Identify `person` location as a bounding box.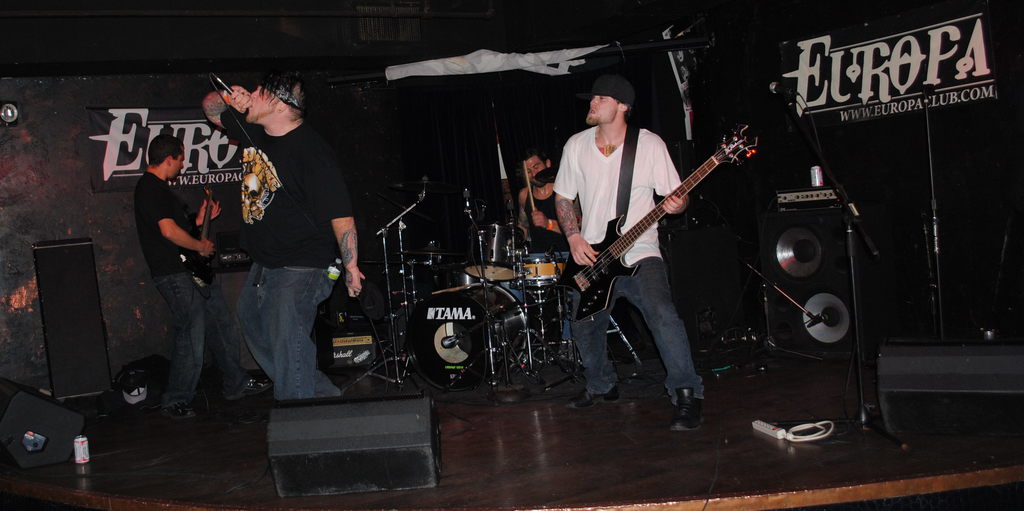
detection(511, 149, 586, 249).
